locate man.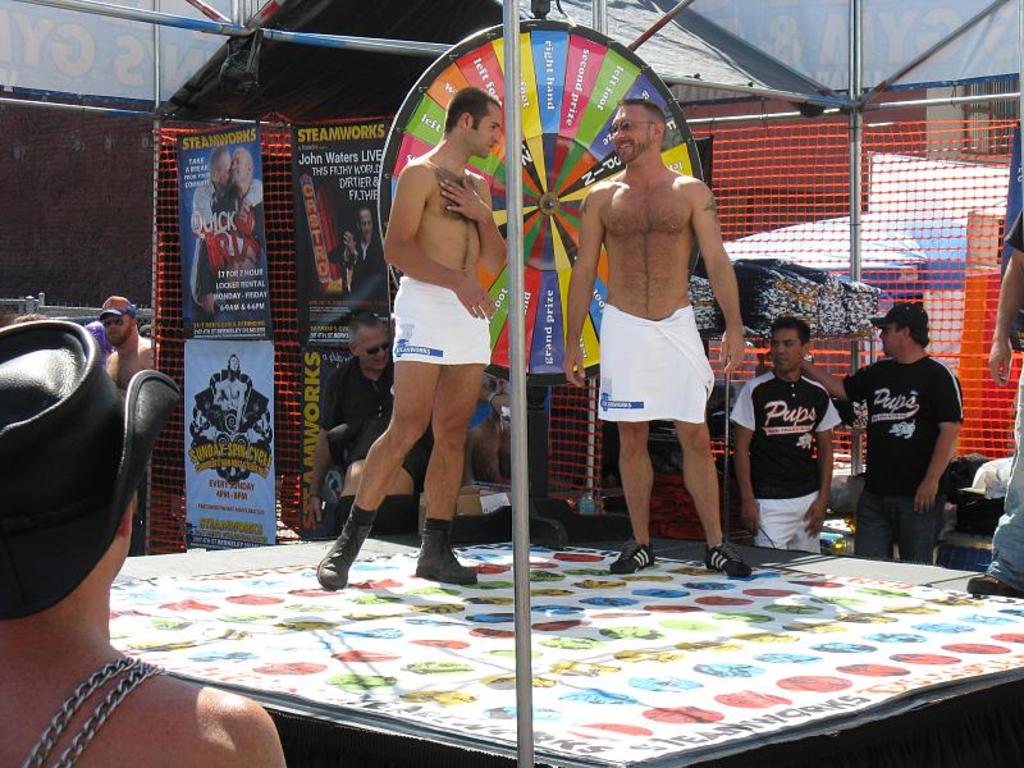
Bounding box: 466 370 513 485.
